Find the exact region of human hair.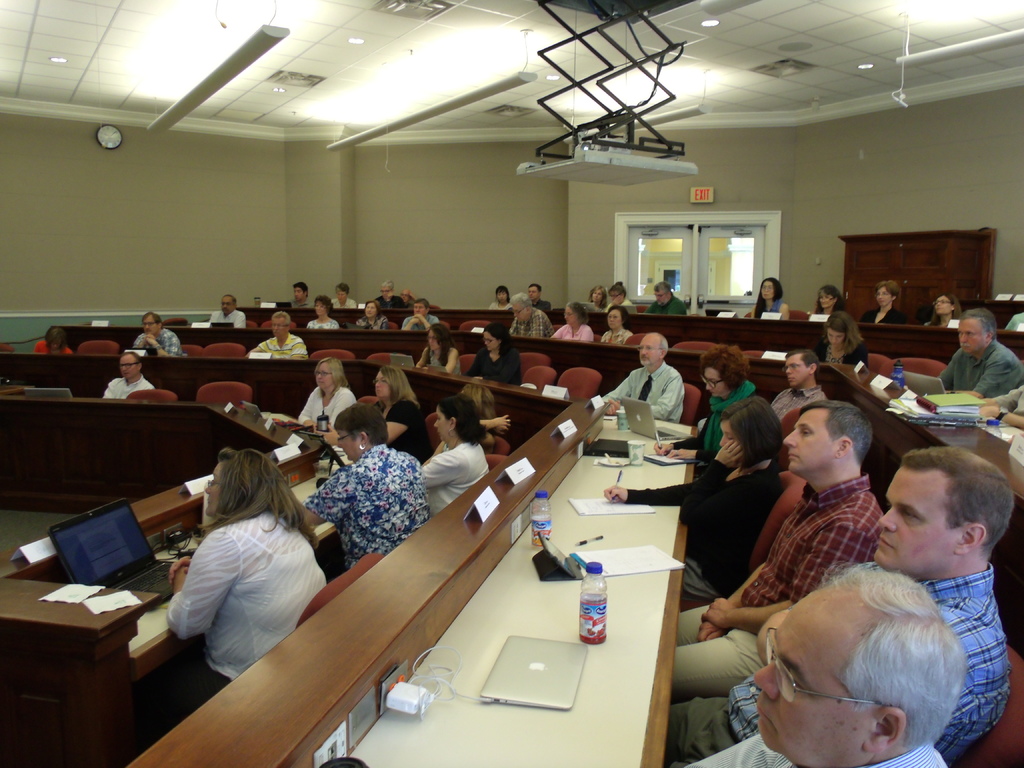
Exact region: <bbox>497, 286, 508, 300</bbox>.
